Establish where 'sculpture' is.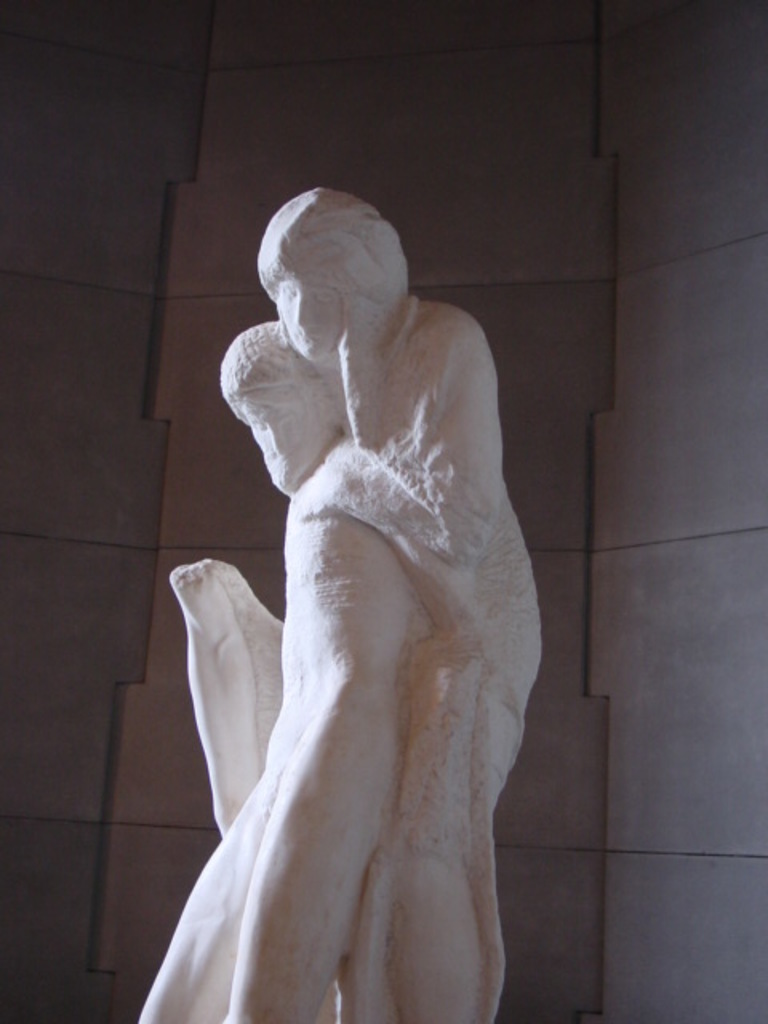
Established at {"x1": 139, "y1": 310, "x2": 485, "y2": 1022}.
